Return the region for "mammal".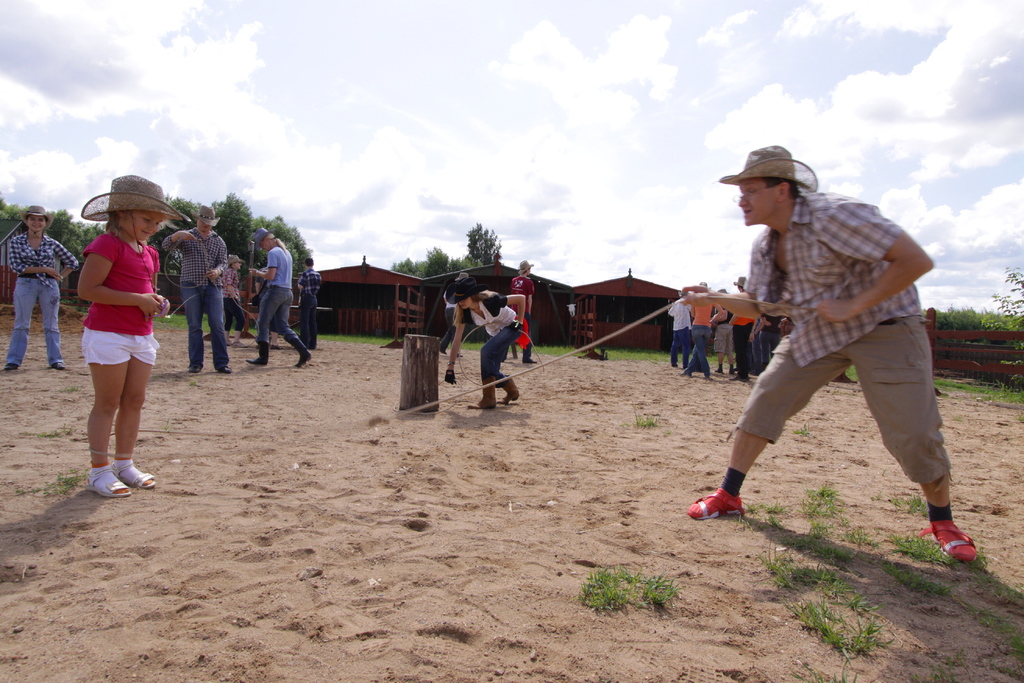
box(672, 150, 969, 538).
